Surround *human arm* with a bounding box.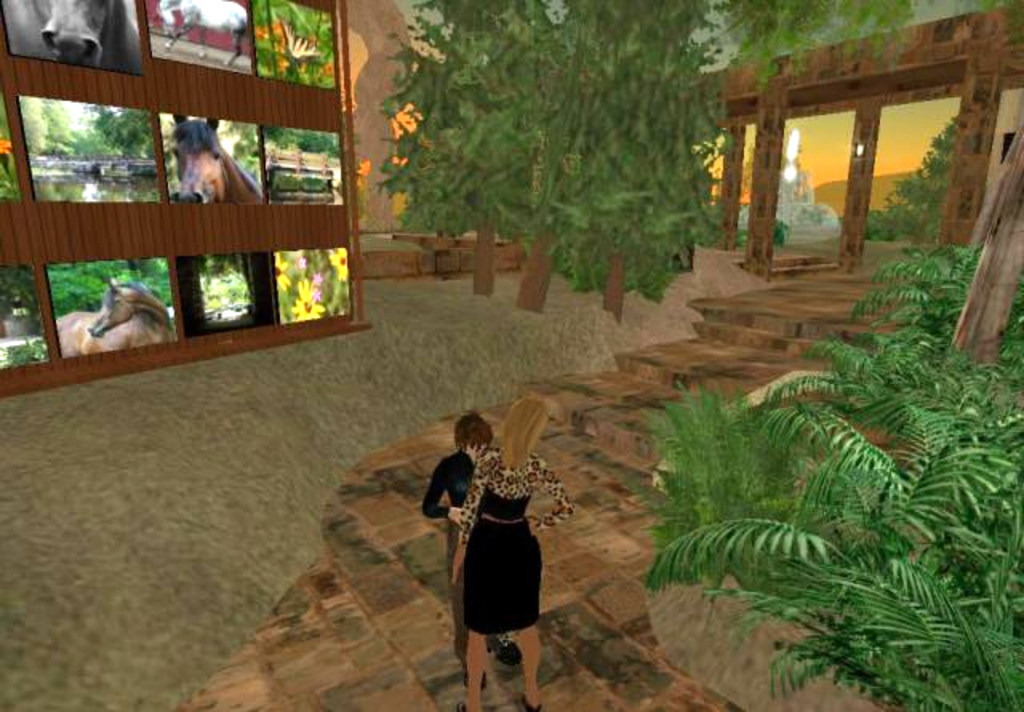
(x1=418, y1=459, x2=467, y2=522).
